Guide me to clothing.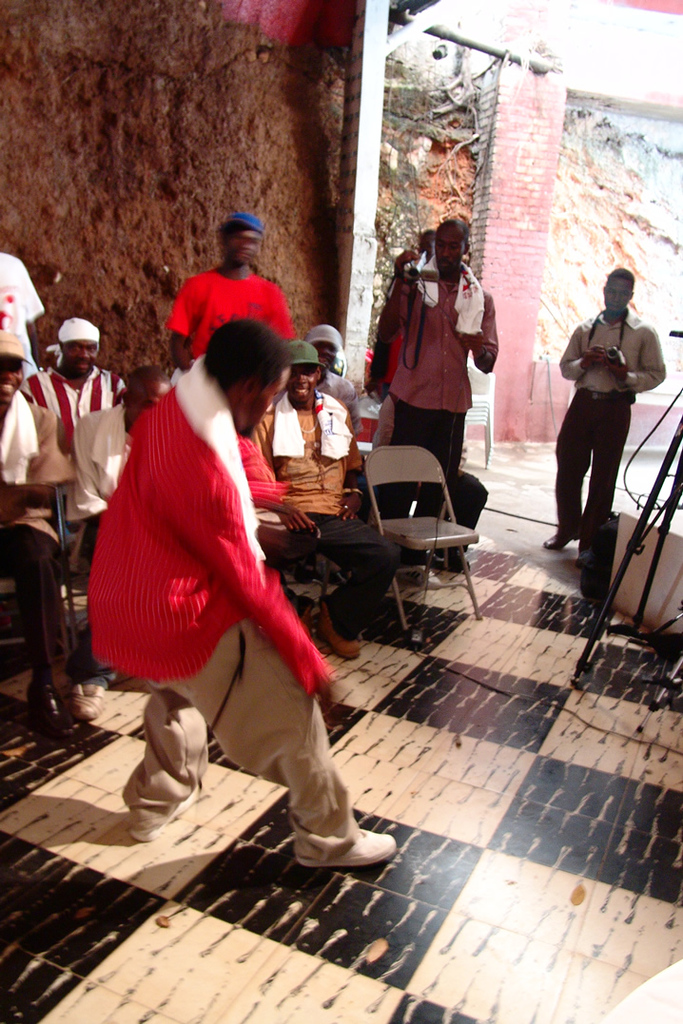
Guidance: (left=0, top=402, right=53, bottom=689).
